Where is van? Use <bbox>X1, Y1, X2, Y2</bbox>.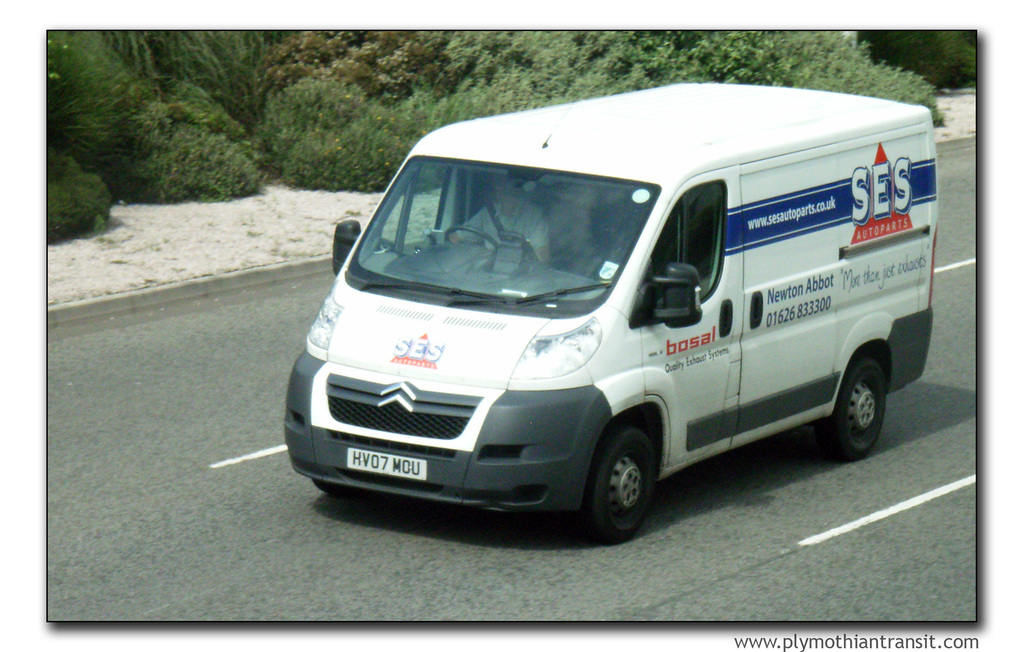
<bbox>282, 79, 939, 545</bbox>.
